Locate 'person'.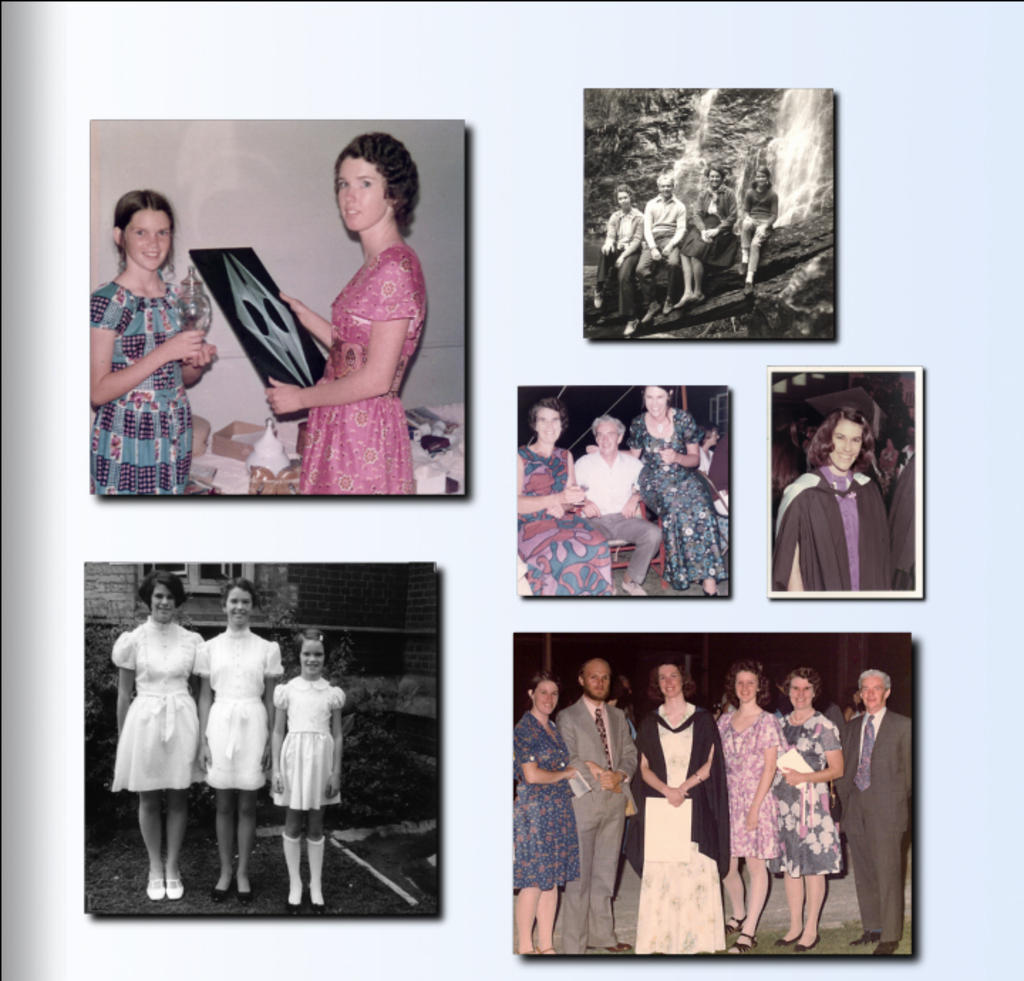
Bounding box: detection(778, 394, 906, 634).
